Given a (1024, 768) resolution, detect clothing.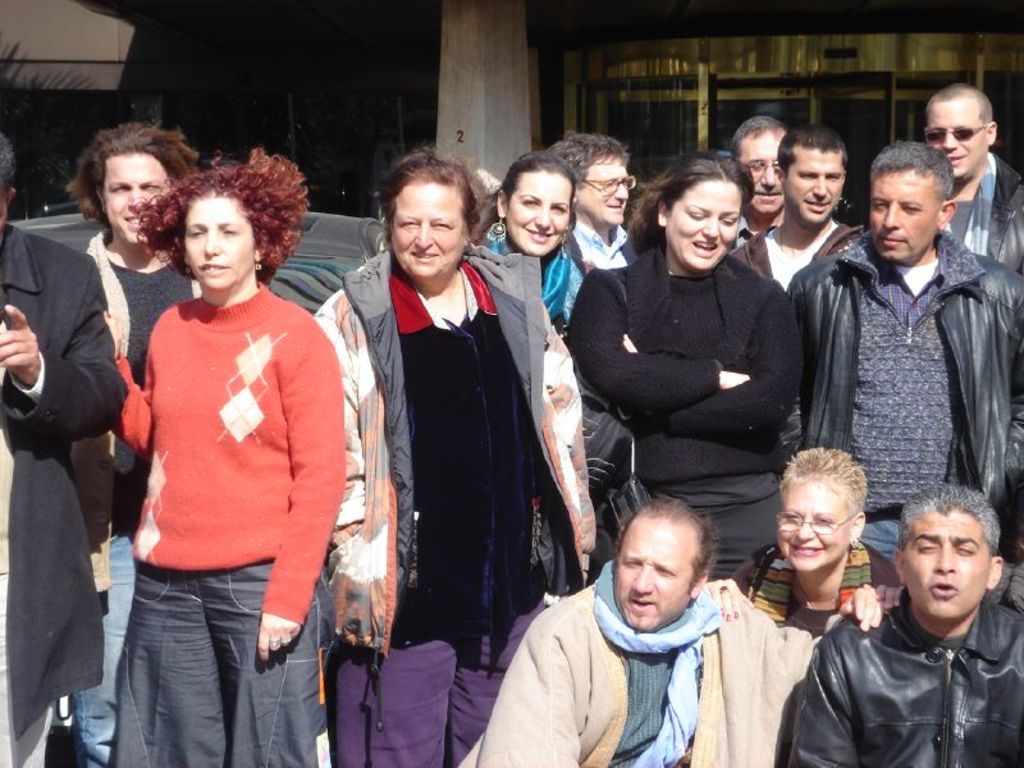
713,548,924,630.
